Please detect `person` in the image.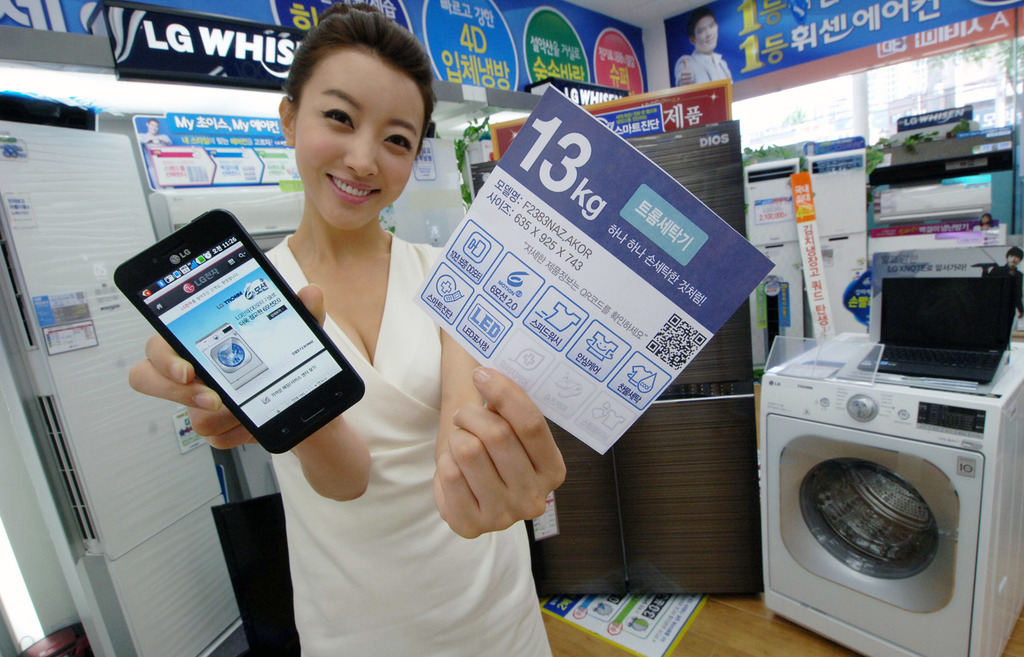
156, 63, 610, 606.
